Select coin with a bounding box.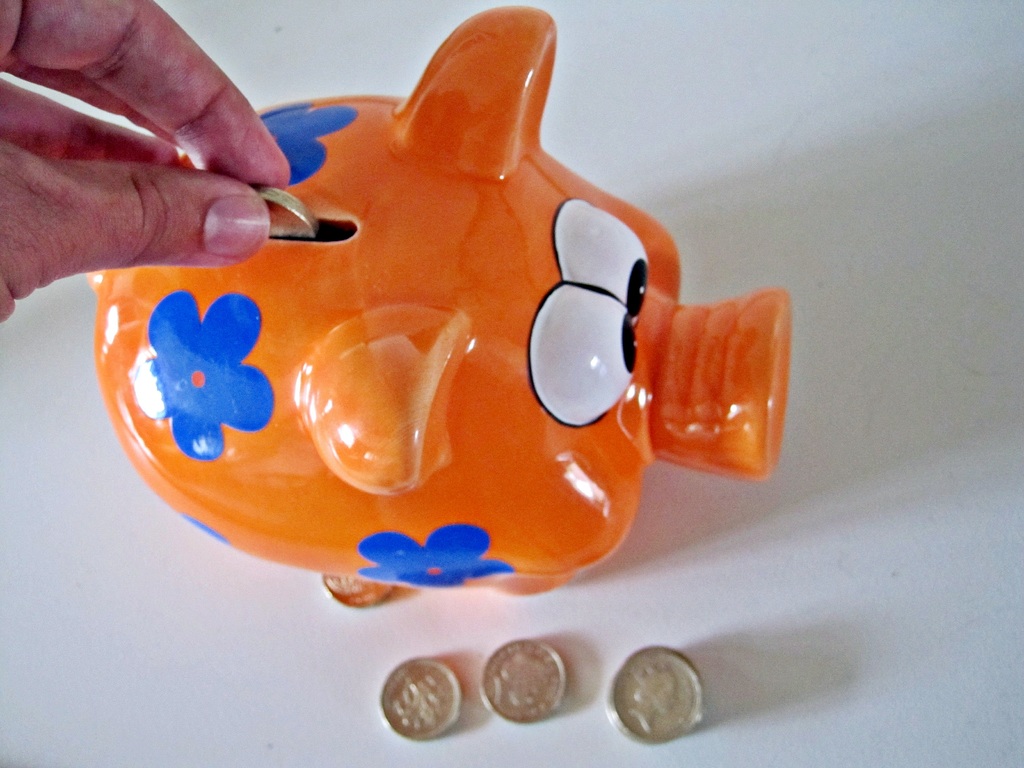
{"x1": 478, "y1": 636, "x2": 573, "y2": 720}.
